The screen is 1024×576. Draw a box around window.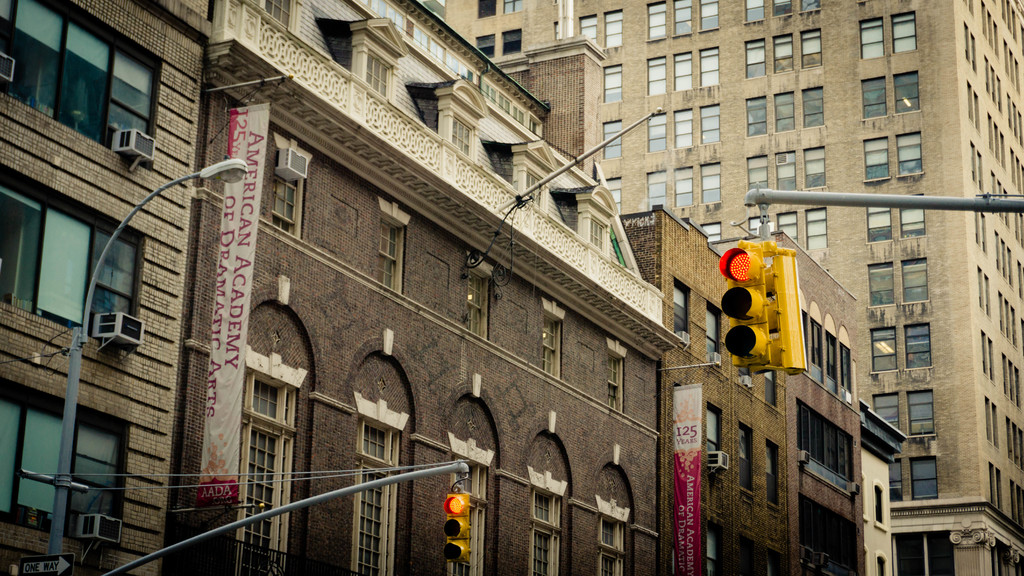
left=365, top=50, right=396, bottom=90.
